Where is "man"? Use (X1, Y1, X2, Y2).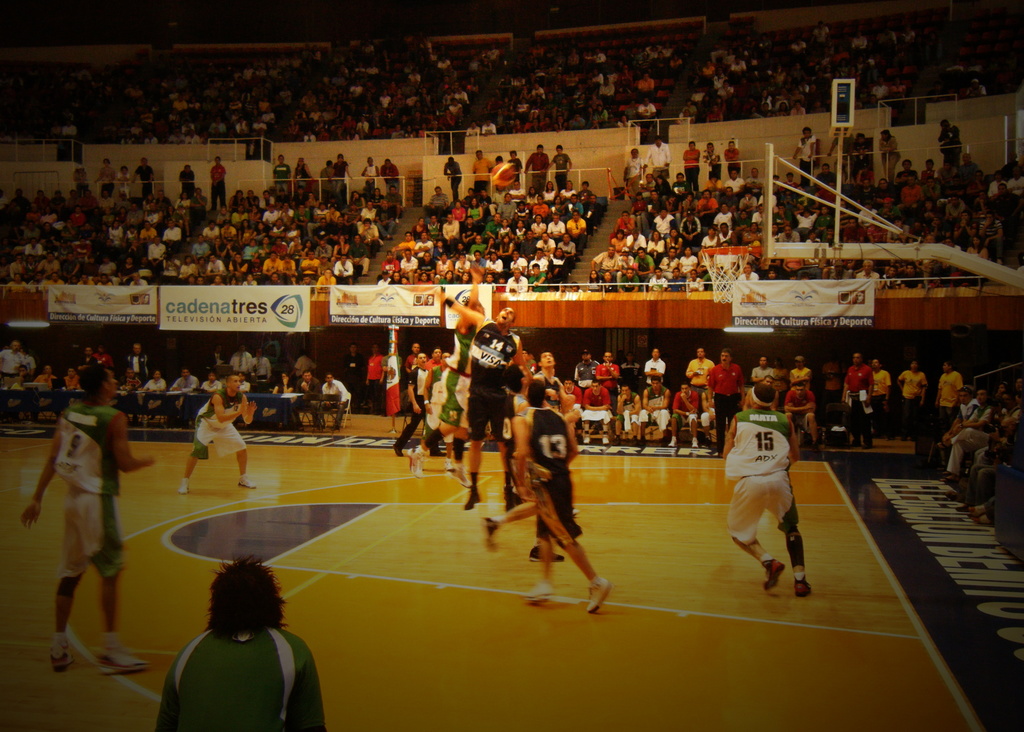
(223, 252, 249, 284).
